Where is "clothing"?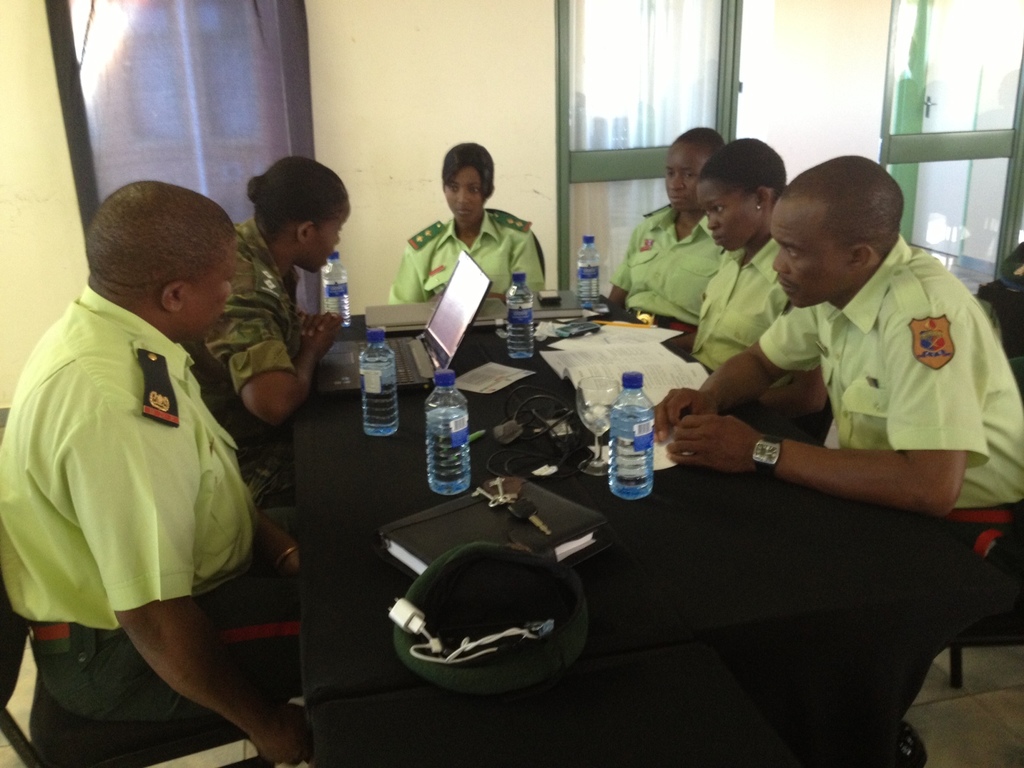
<box>179,220,293,433</box>.
